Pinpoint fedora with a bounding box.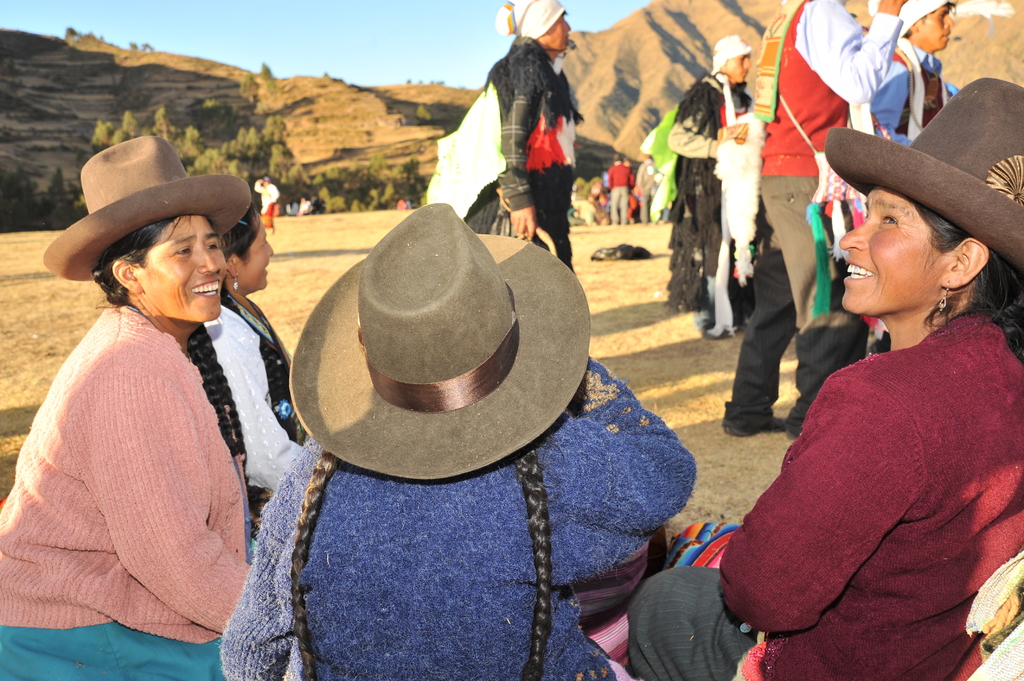
bbox=[825, 77, 1023, 282].
